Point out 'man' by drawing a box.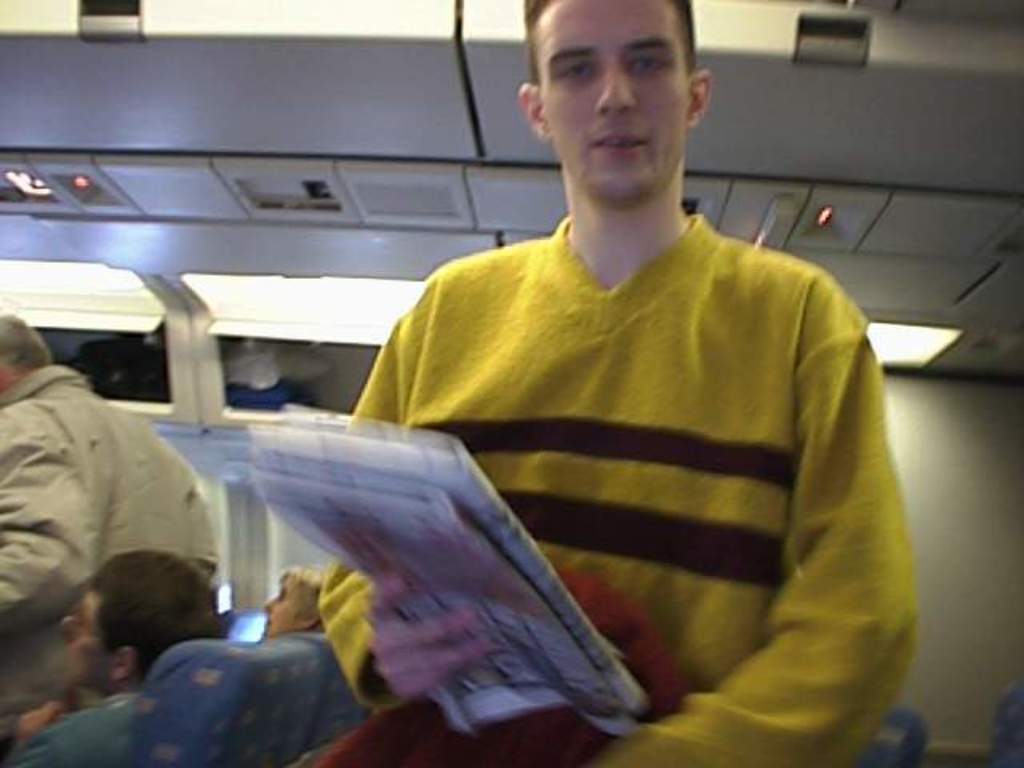
<bbox>336, 27, 928, 754</bbox>.
